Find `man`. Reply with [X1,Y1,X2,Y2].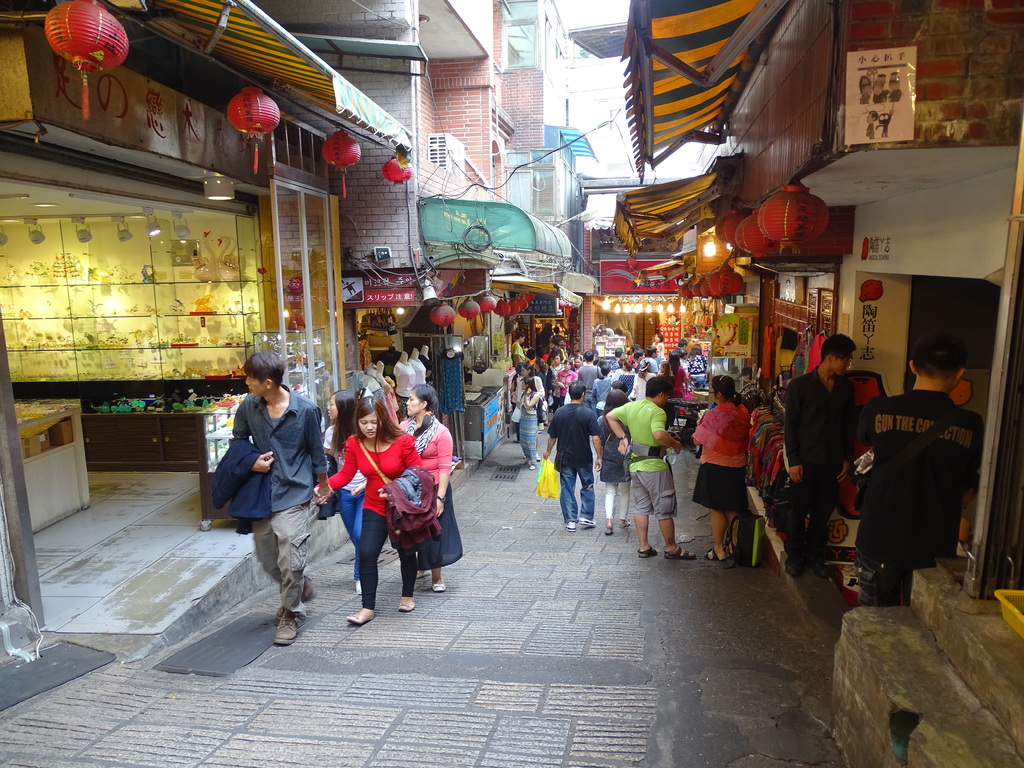
[789,330,879,563].
